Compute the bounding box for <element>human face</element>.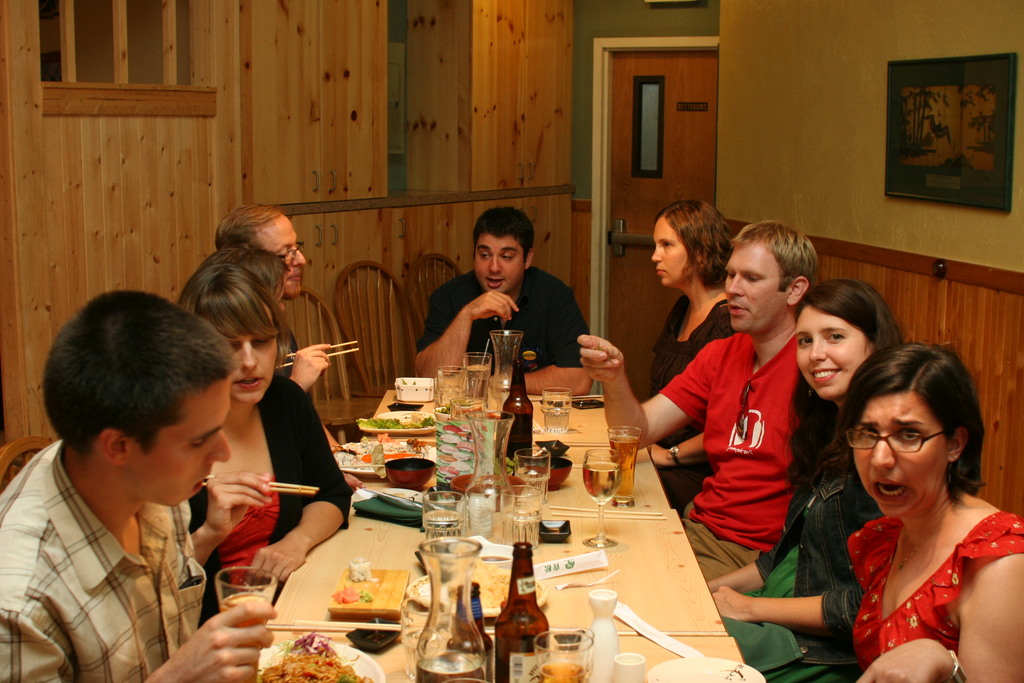
Rect(724, 245, 789, 334).
